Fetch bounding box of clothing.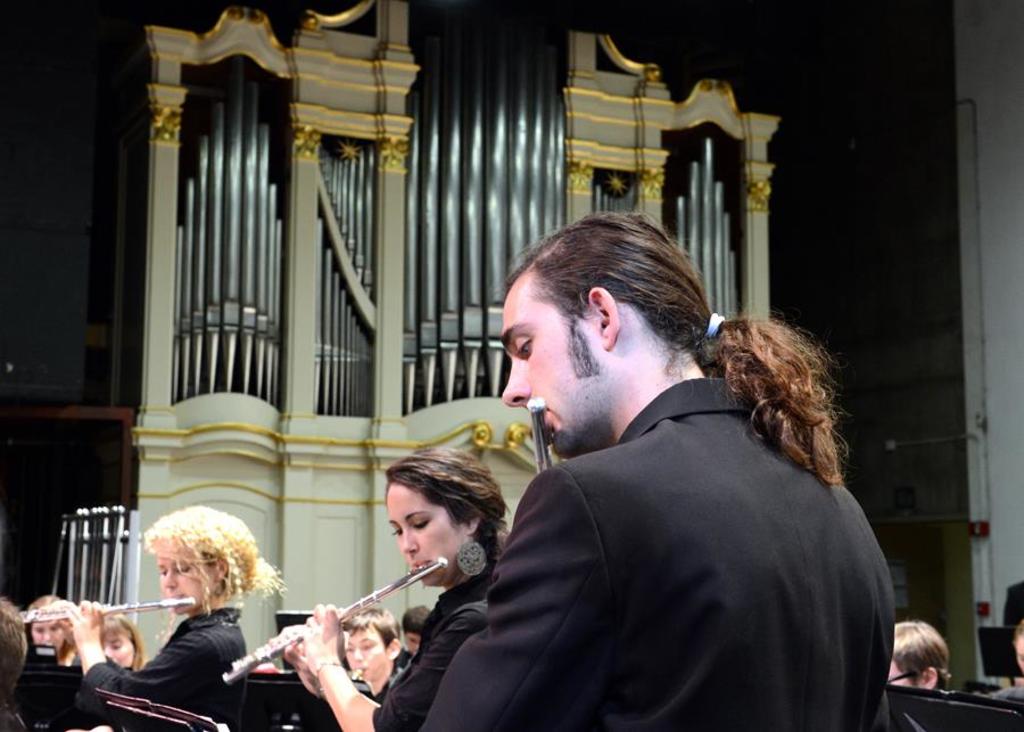
Bbox: bbox=[985, 669, 1023, 731].
